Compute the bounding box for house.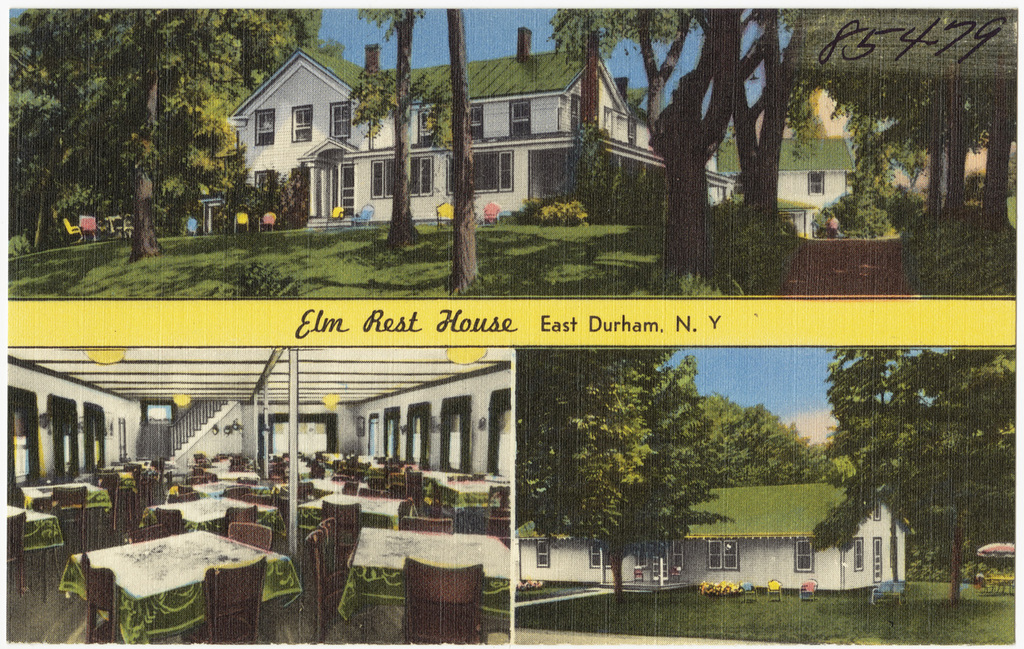
(x1=709, y1=127, x2=852, y2=237).
